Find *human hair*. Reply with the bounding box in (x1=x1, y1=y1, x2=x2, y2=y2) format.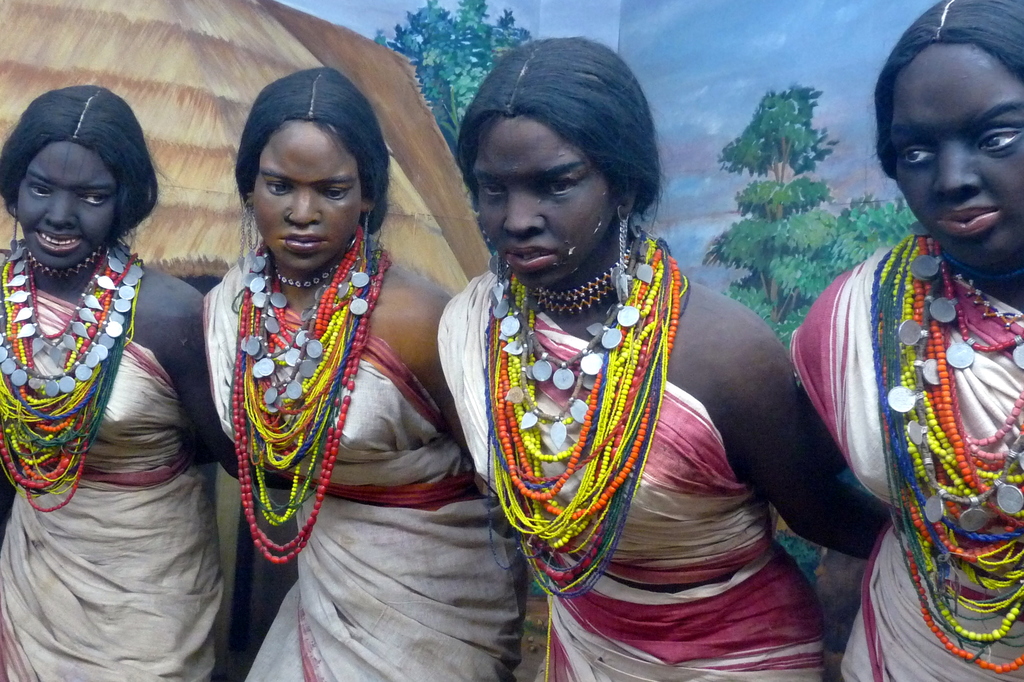
(x1=0, y1=85, x2=162, y2=240).
